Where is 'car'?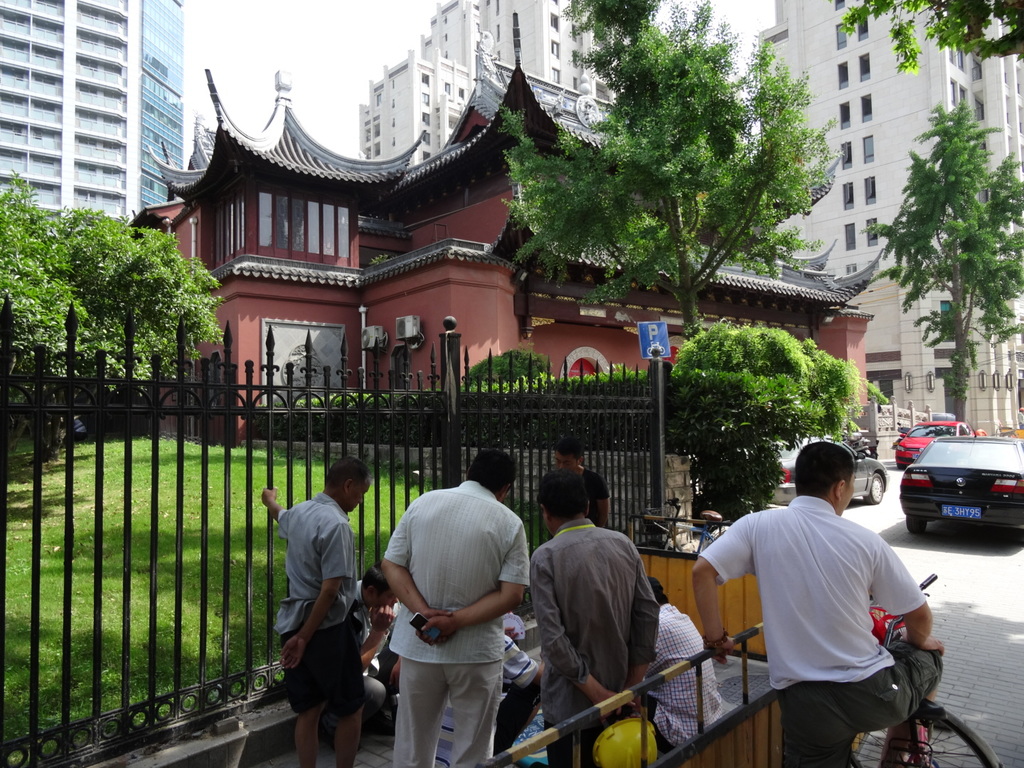
(772, 431, 886, 501).
